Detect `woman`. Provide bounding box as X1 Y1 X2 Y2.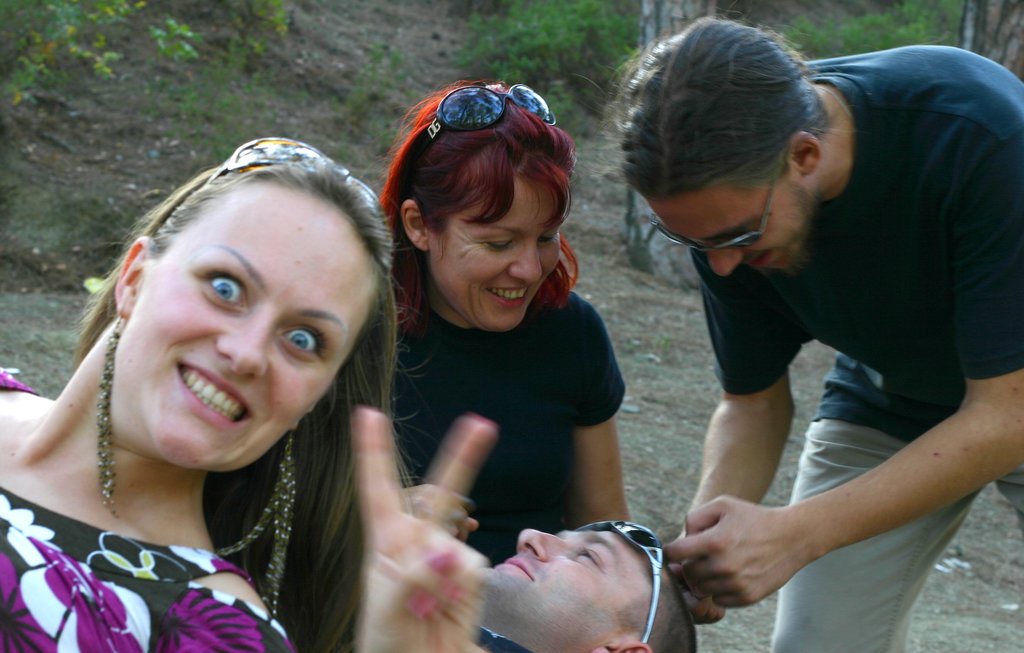
0 125 460 652.
